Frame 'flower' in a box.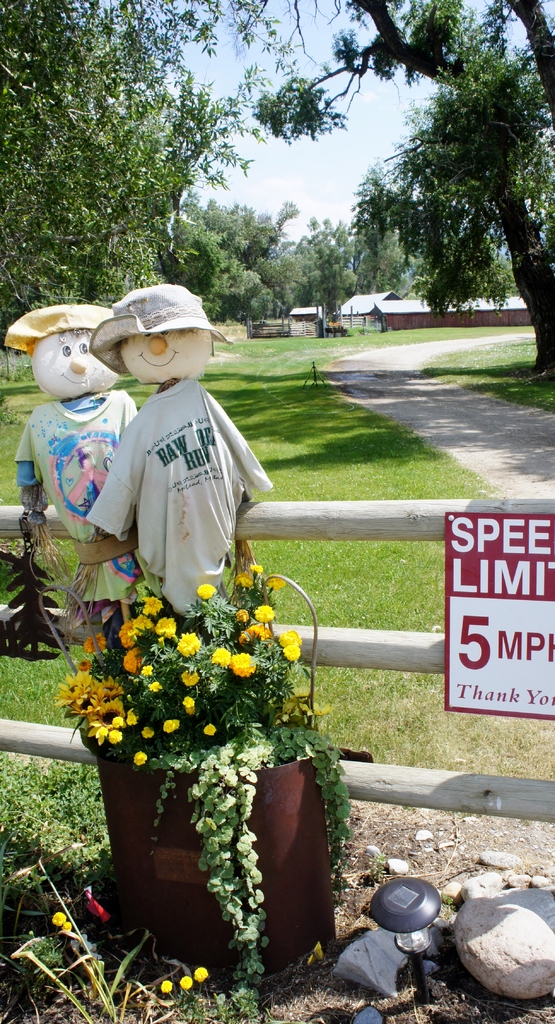
l=85, t=691, r=136, b=748.
